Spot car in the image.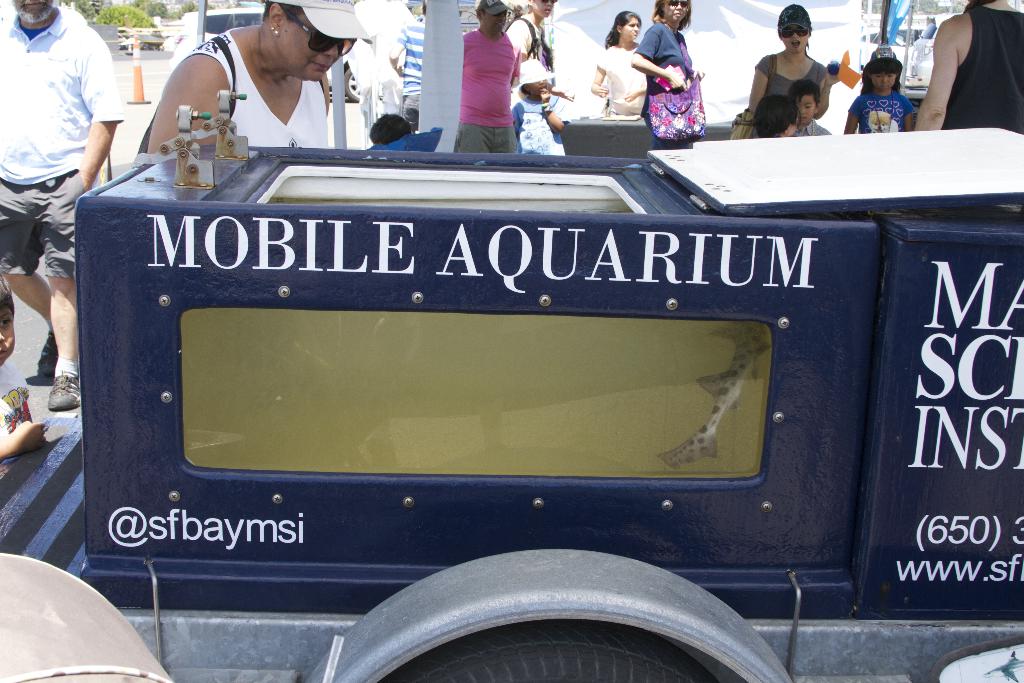
car found at bbox=[172, 4, 357, 106].
